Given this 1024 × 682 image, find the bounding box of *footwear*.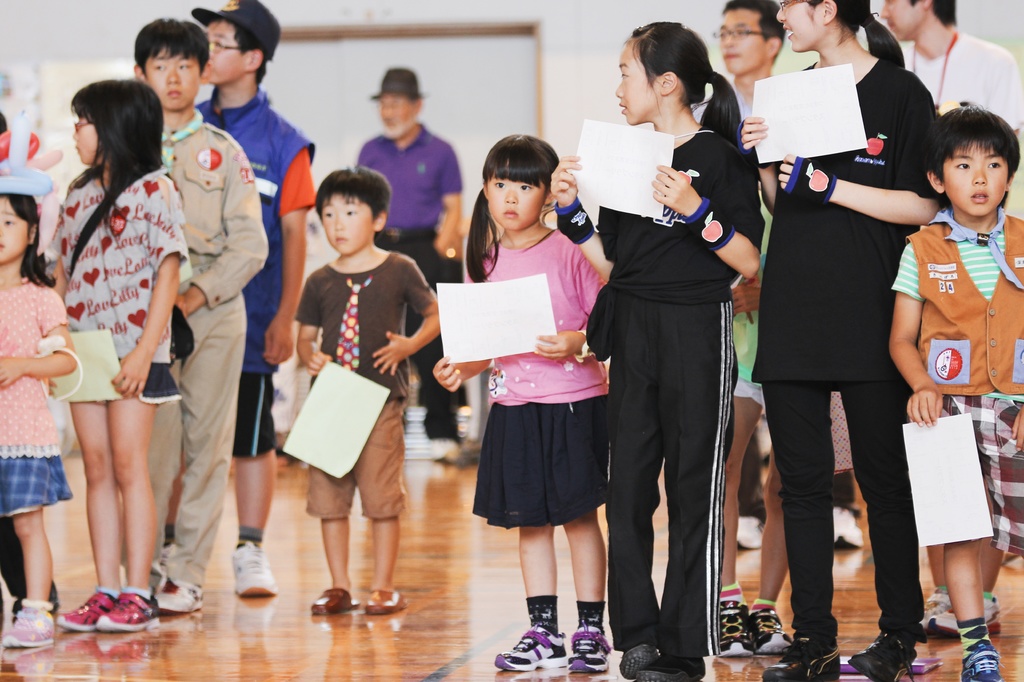
box=[145, 576, 201, 619].
